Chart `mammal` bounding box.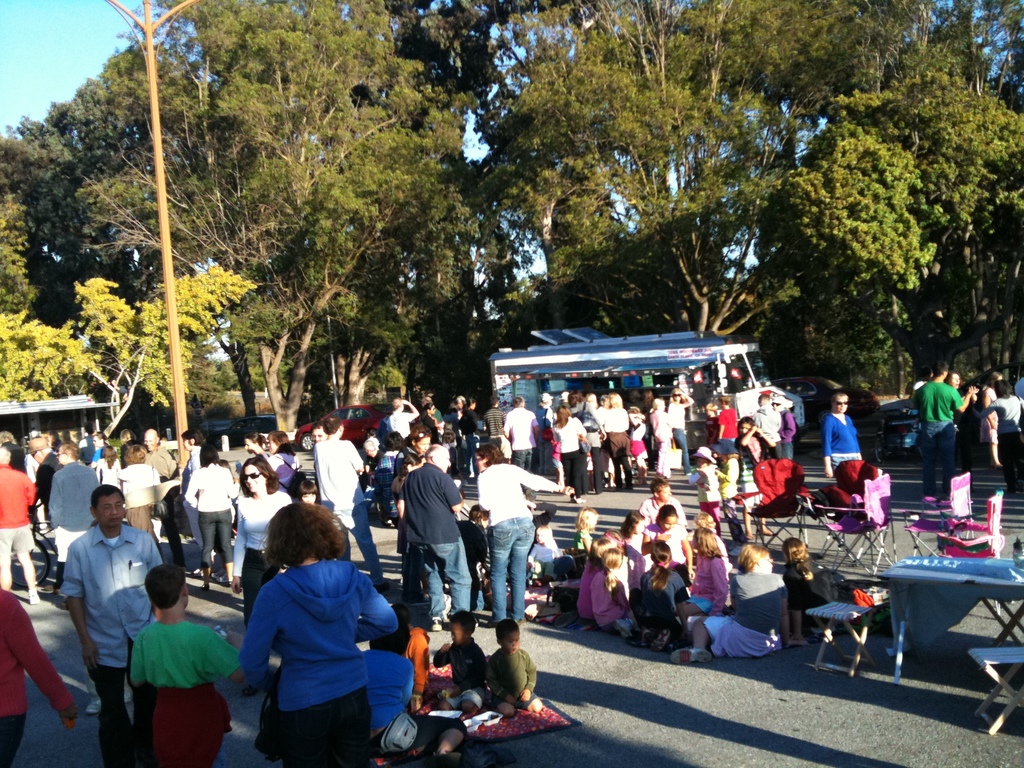
Charted: (x1=981, y1=378, x2=1023, y2=488).
